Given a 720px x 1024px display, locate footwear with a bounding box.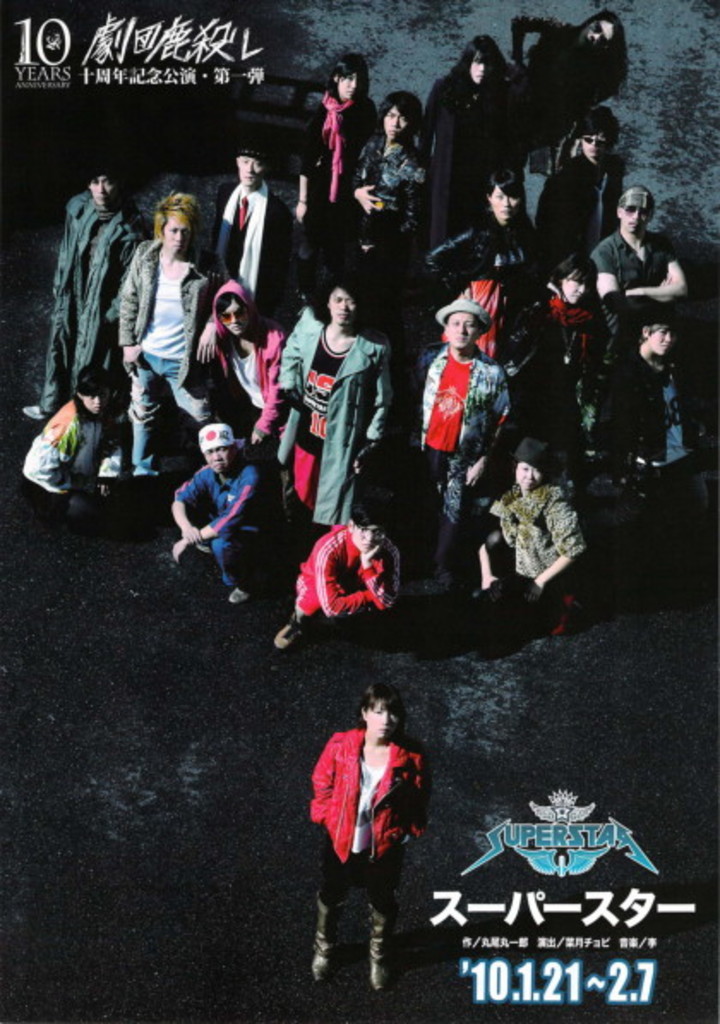
Located: x1=274 y1=621 x2=302 y2=648.
